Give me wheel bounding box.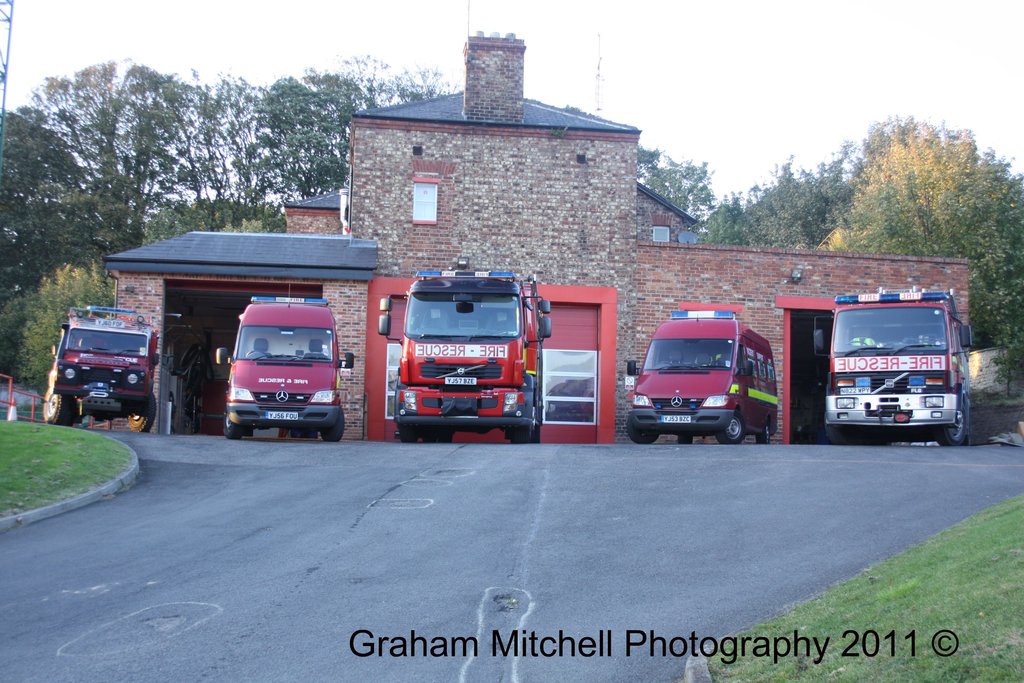
{"left": 714, "top": 415, "right": 739, "bottom": 447}.
